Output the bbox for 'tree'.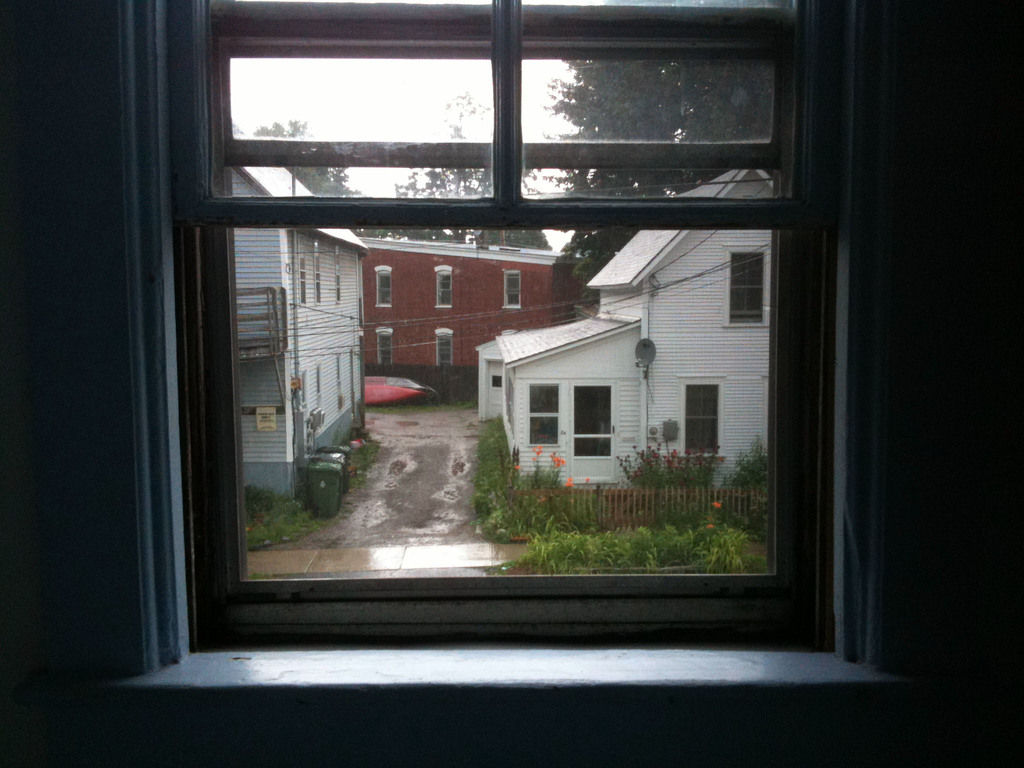
l=541, t=49, r=780, b=298.
